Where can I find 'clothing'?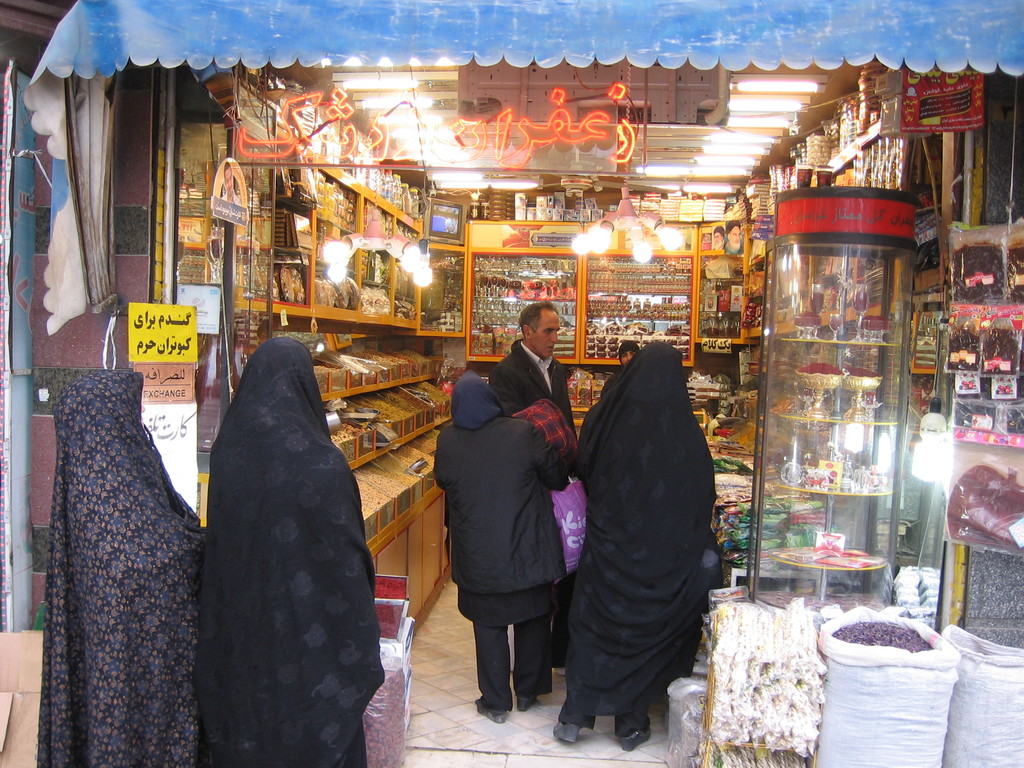
You can find it at BBox(553, 345, 710, 738).
